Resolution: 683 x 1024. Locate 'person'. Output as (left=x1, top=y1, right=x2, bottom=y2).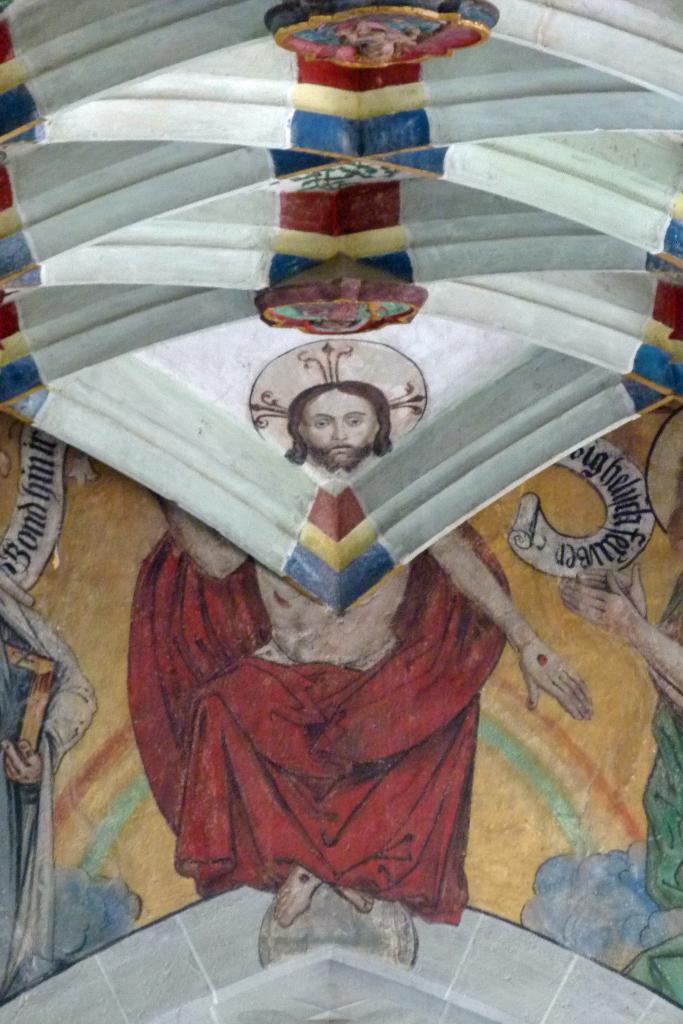
(left=559, top=454, right=682, bottom=1002).
